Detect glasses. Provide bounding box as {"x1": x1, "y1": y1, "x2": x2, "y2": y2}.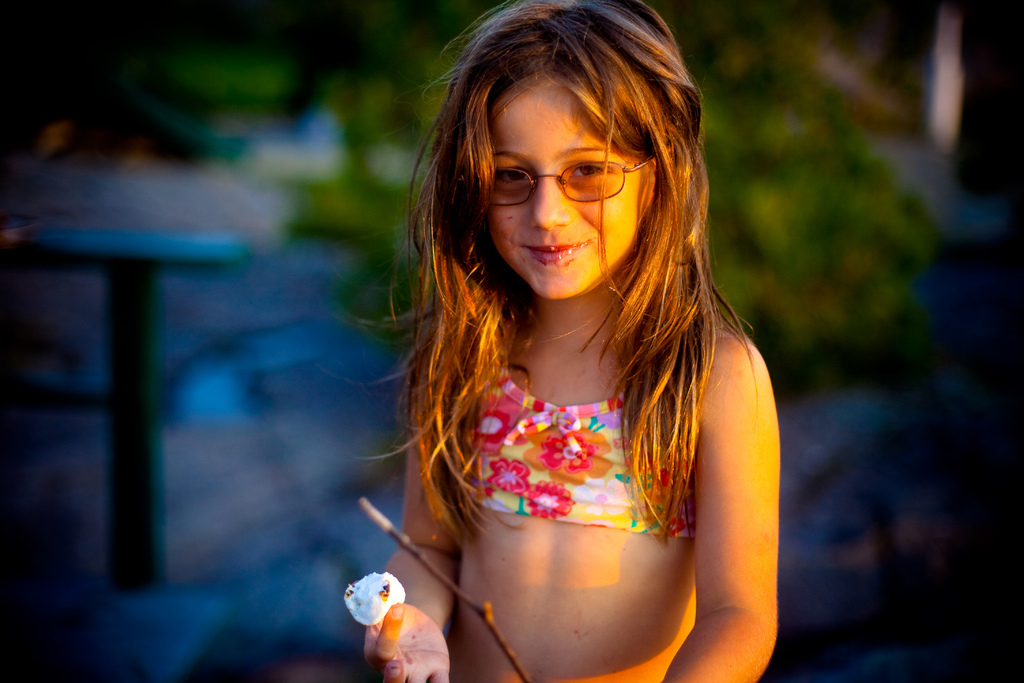
{"x1": 460, "y1": 158, "x2": 656, "y2": 208}.
